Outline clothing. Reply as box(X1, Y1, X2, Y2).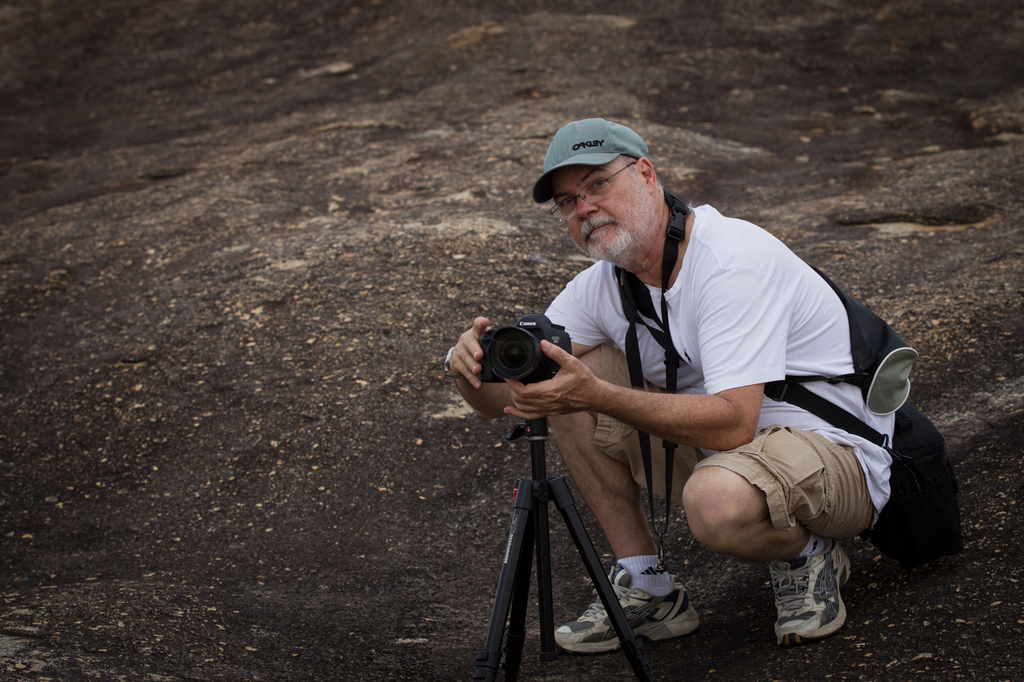
box(535, 197, 915, 548).
